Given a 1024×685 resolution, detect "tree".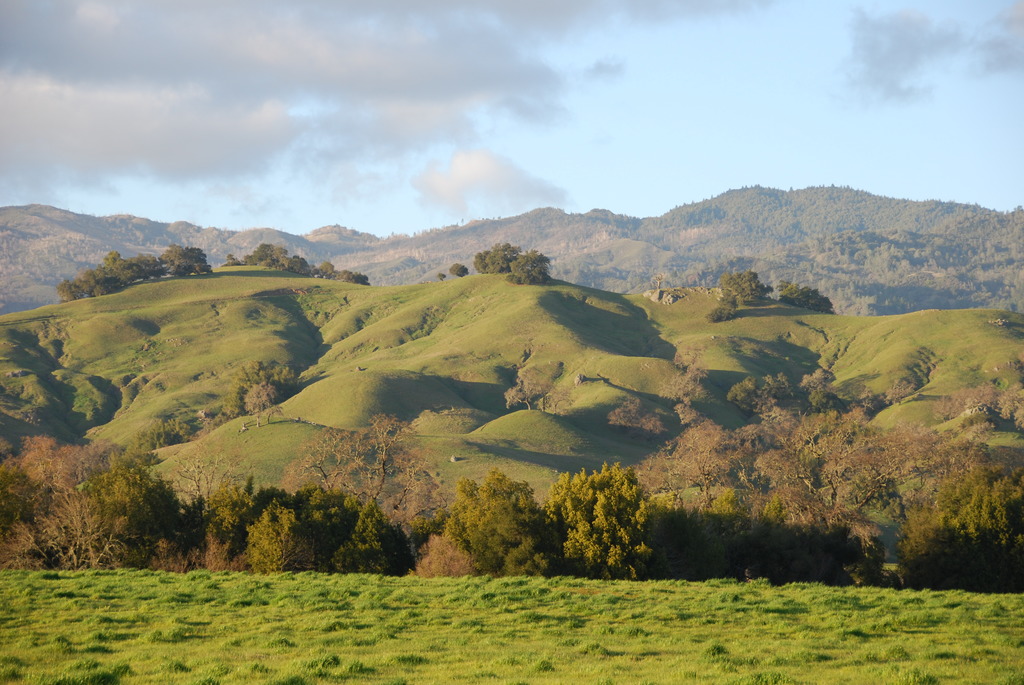
<region>362, 496, 411, 575</region>.
